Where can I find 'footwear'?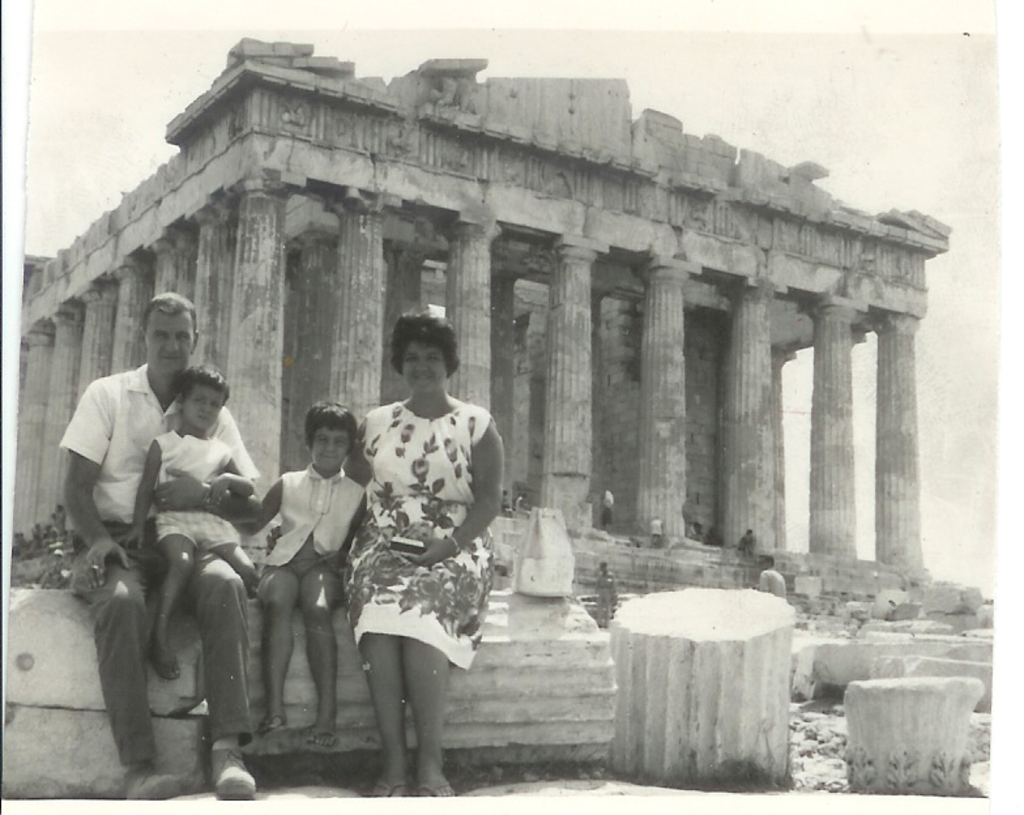
You can find it at (268,717,298,734).
